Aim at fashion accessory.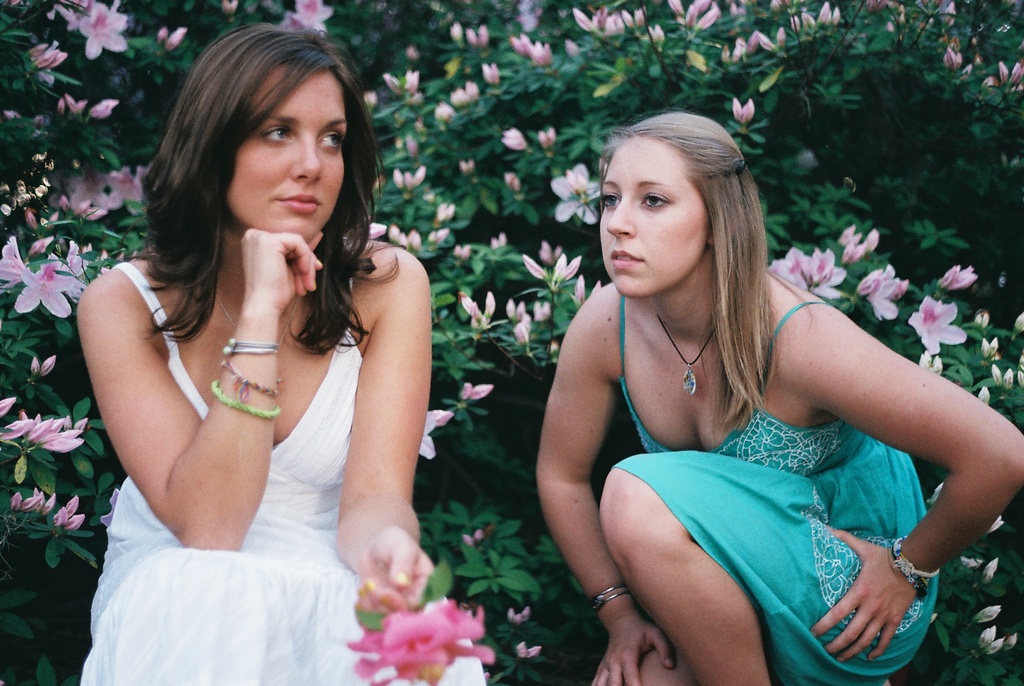
Aimed at 588,582,630,617.
